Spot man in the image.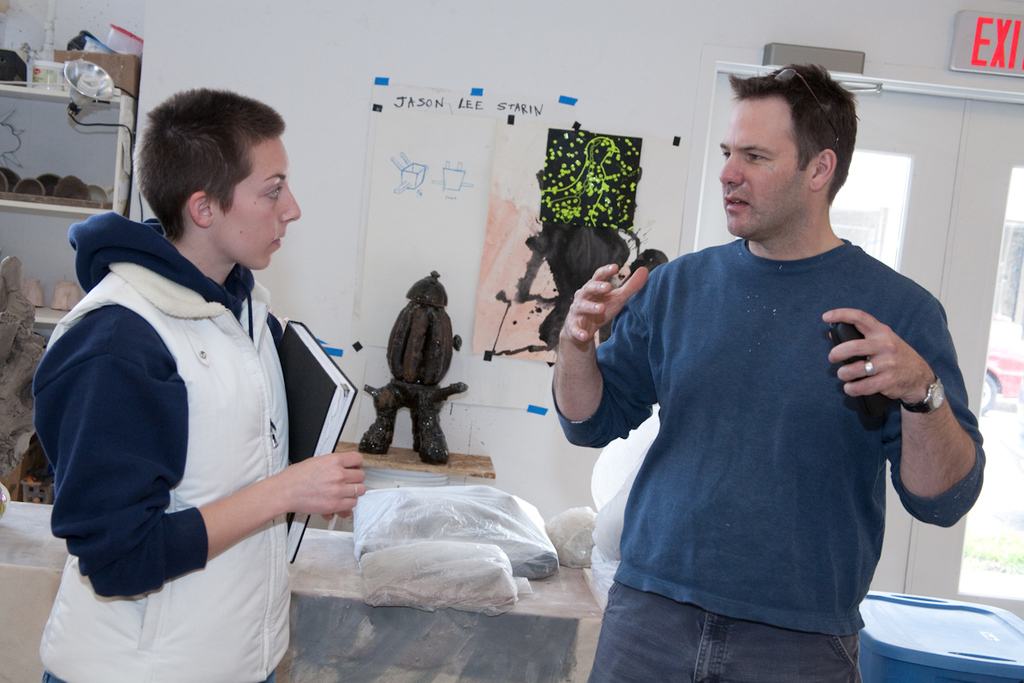
man found at crop(36, 86, 371, 682).
